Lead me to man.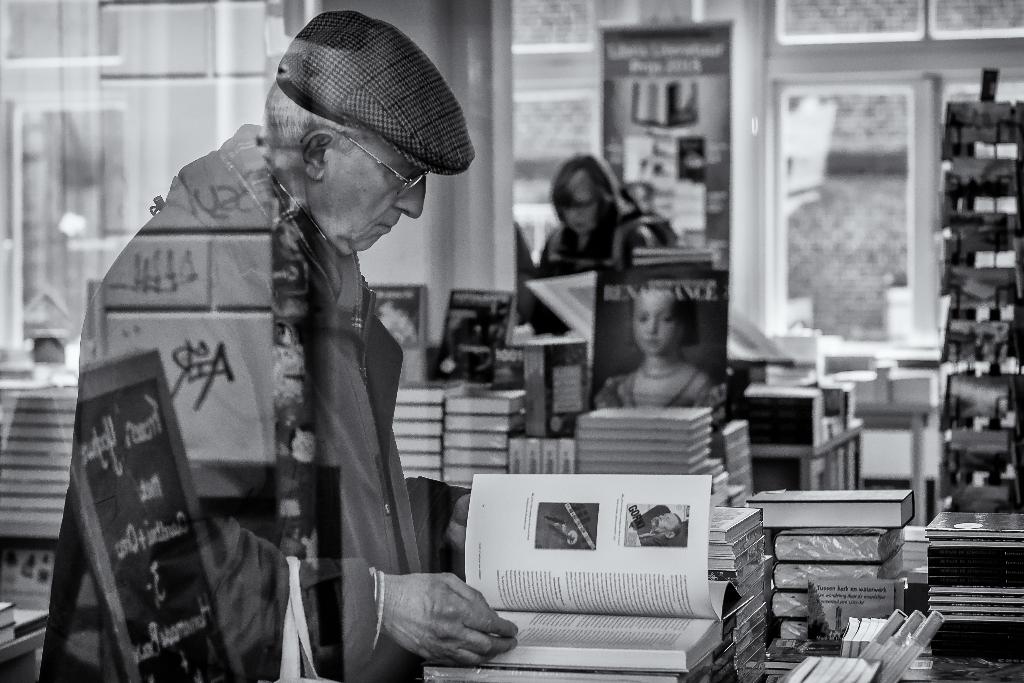
Lead to 640:509:687:546.
